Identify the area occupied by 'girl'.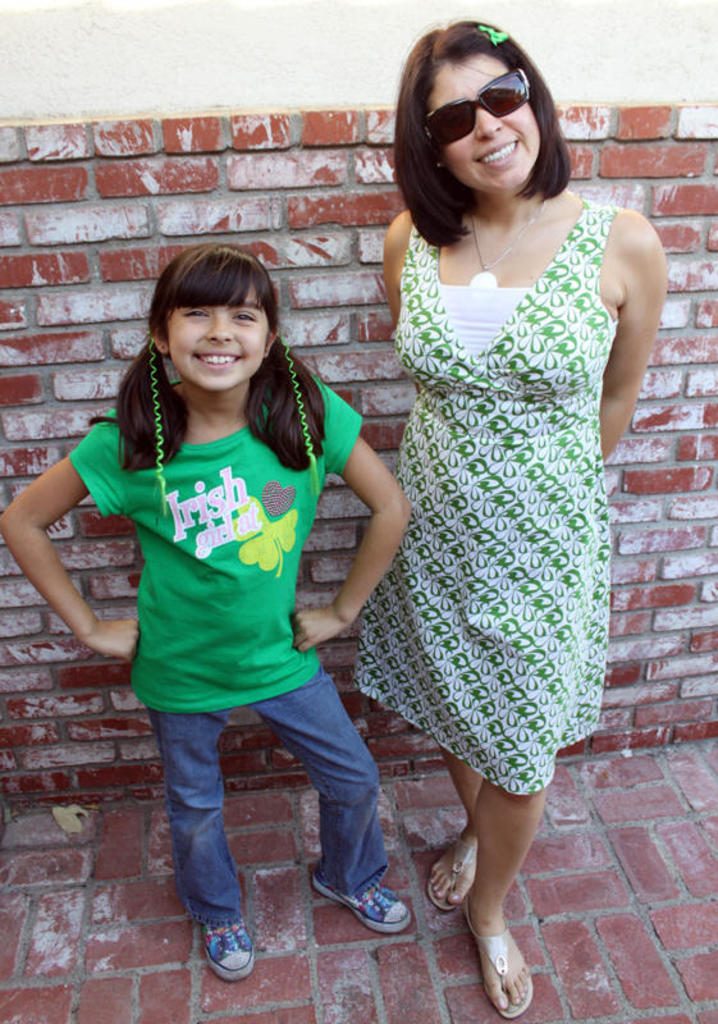
Area: Rect(360, 10, 659, 997).
